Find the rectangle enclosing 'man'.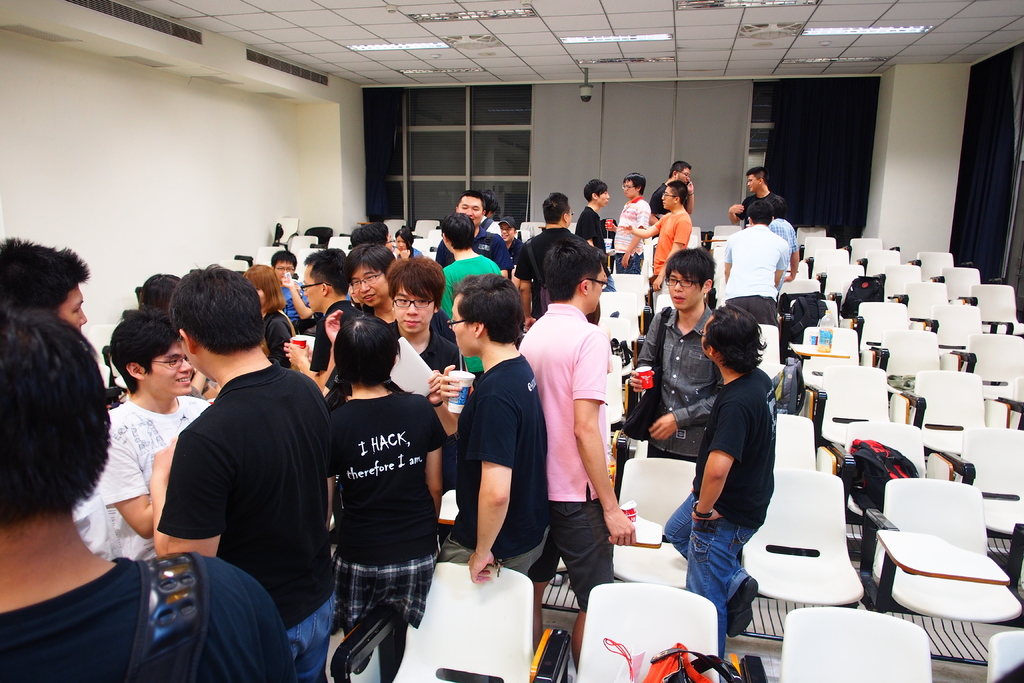
384,253,467,550.
